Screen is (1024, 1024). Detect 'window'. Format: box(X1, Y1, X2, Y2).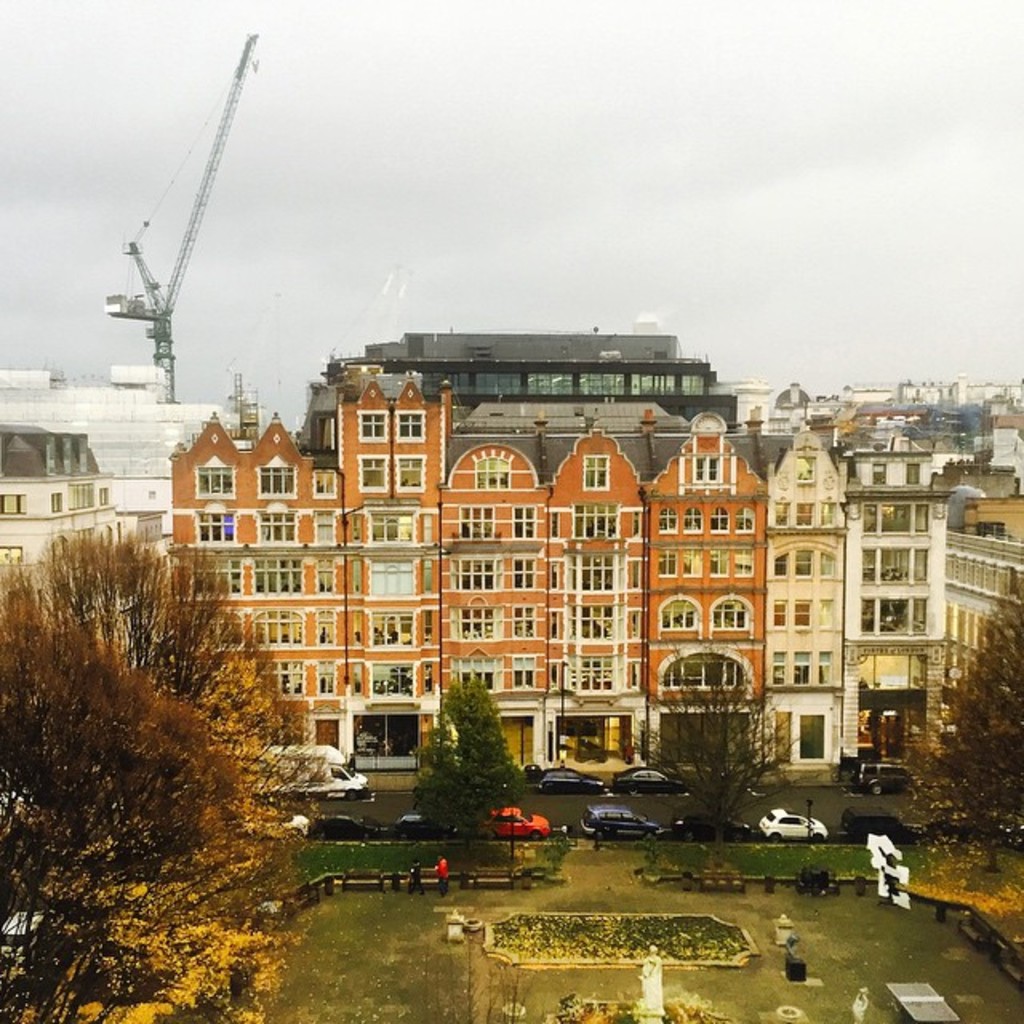
box(811, 538, 834, 576).
